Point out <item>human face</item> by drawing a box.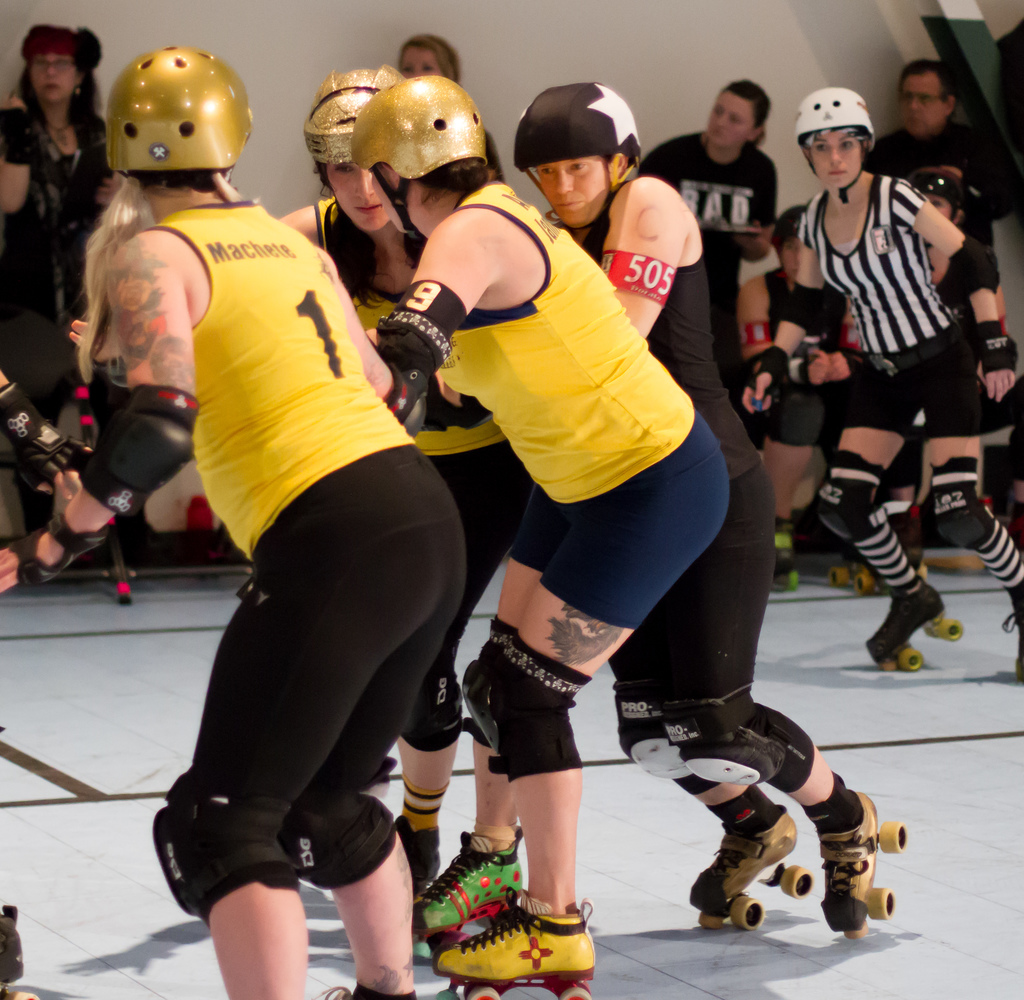
x1=538 y1=156 x2=610 y2=227.
